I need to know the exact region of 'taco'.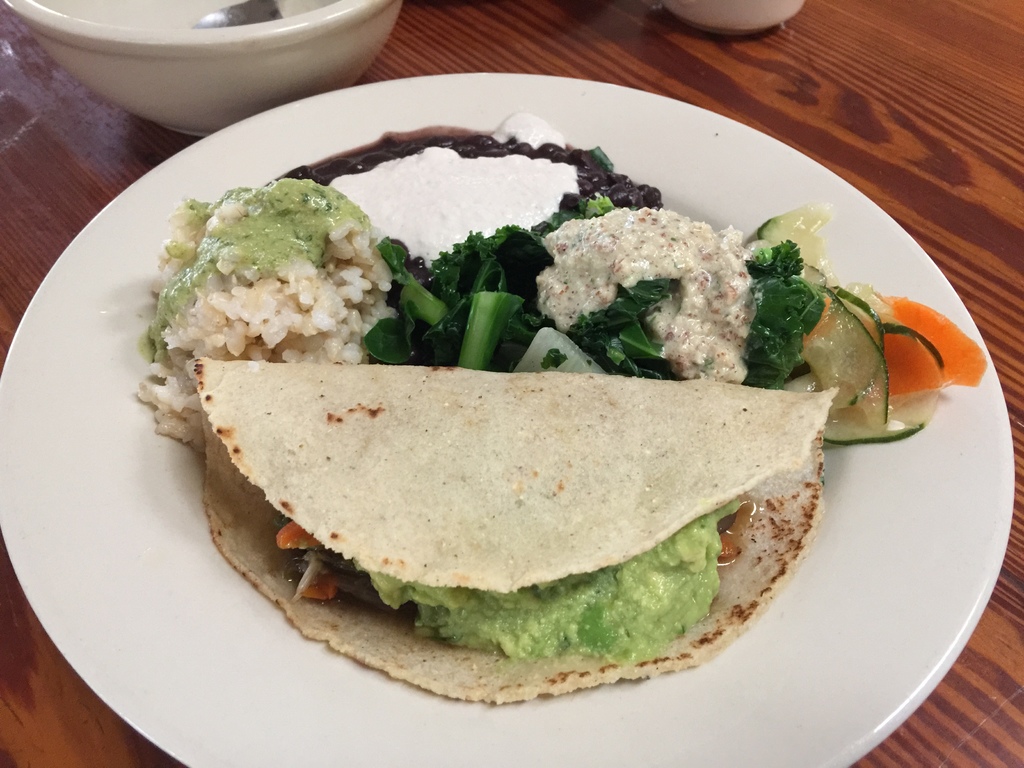
Region: 191:353:842:707.
